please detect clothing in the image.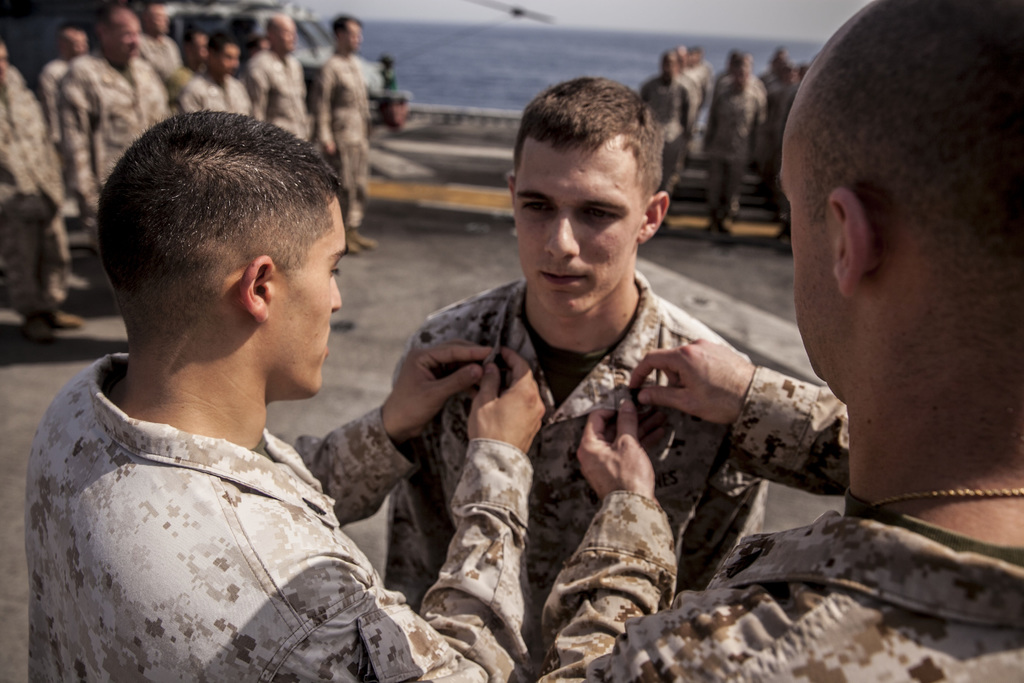
24, 358, 538, 682.
